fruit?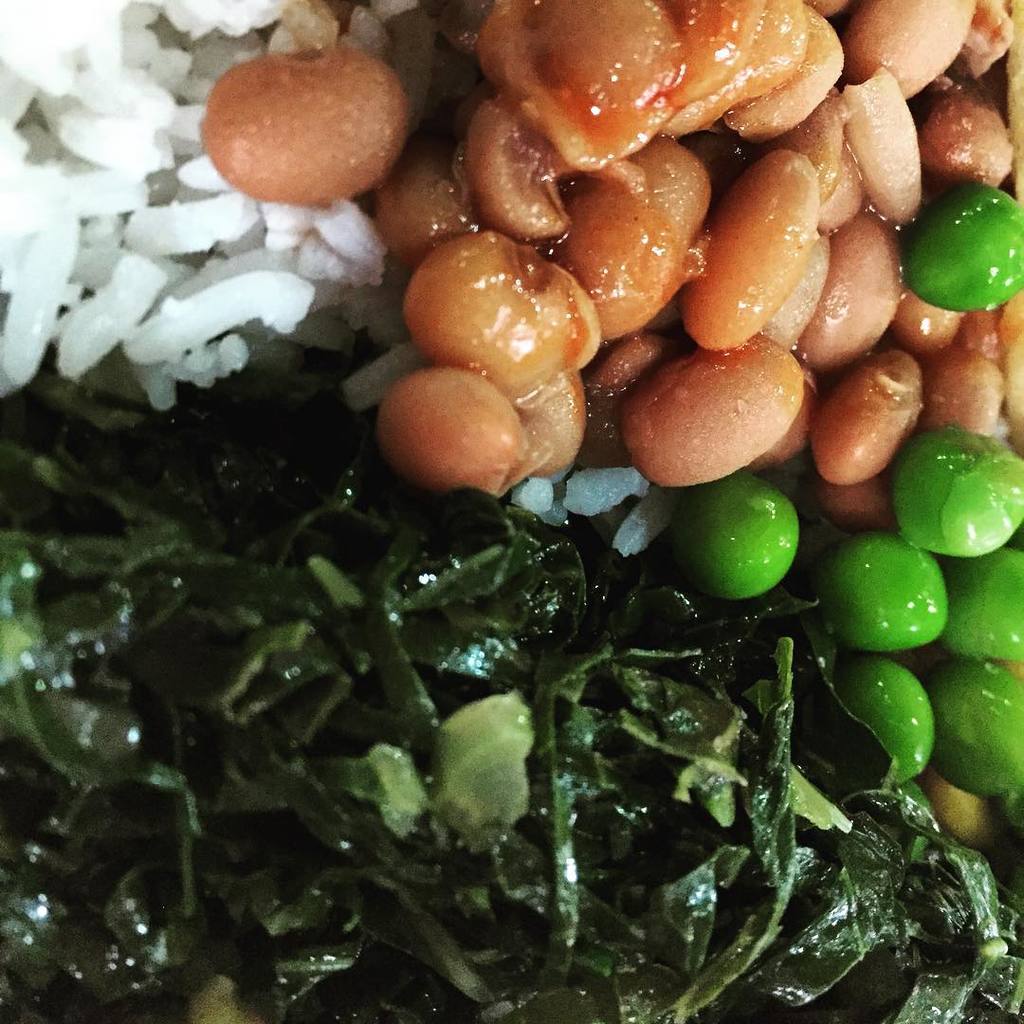
BBox(925, 664, 1023, 796)
